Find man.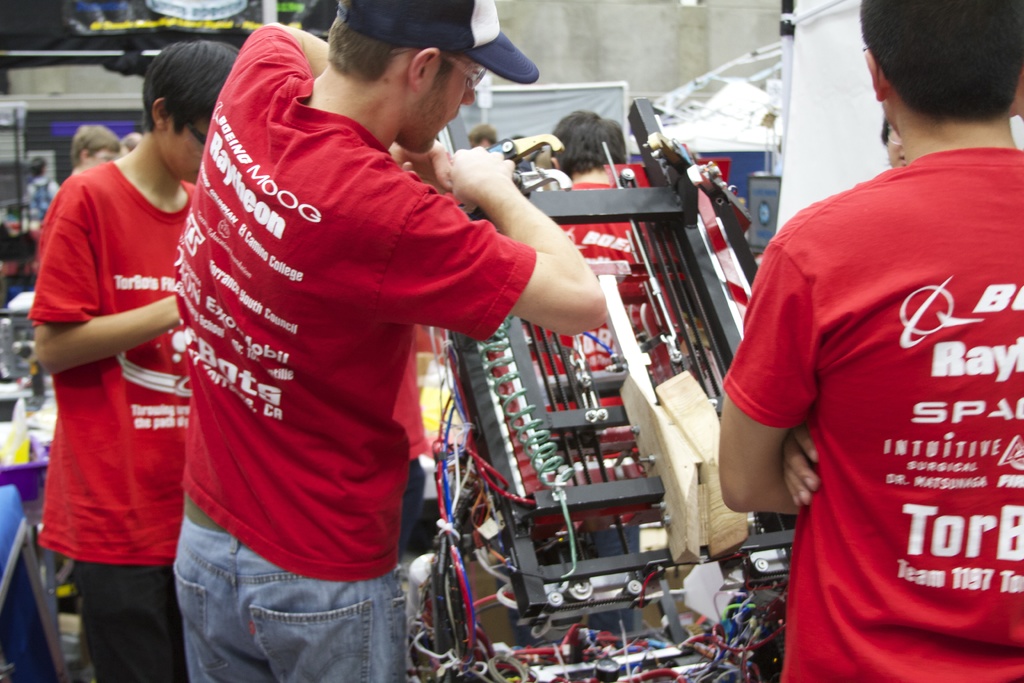
<bbox>551, 111, 627, 188</bbox>.
